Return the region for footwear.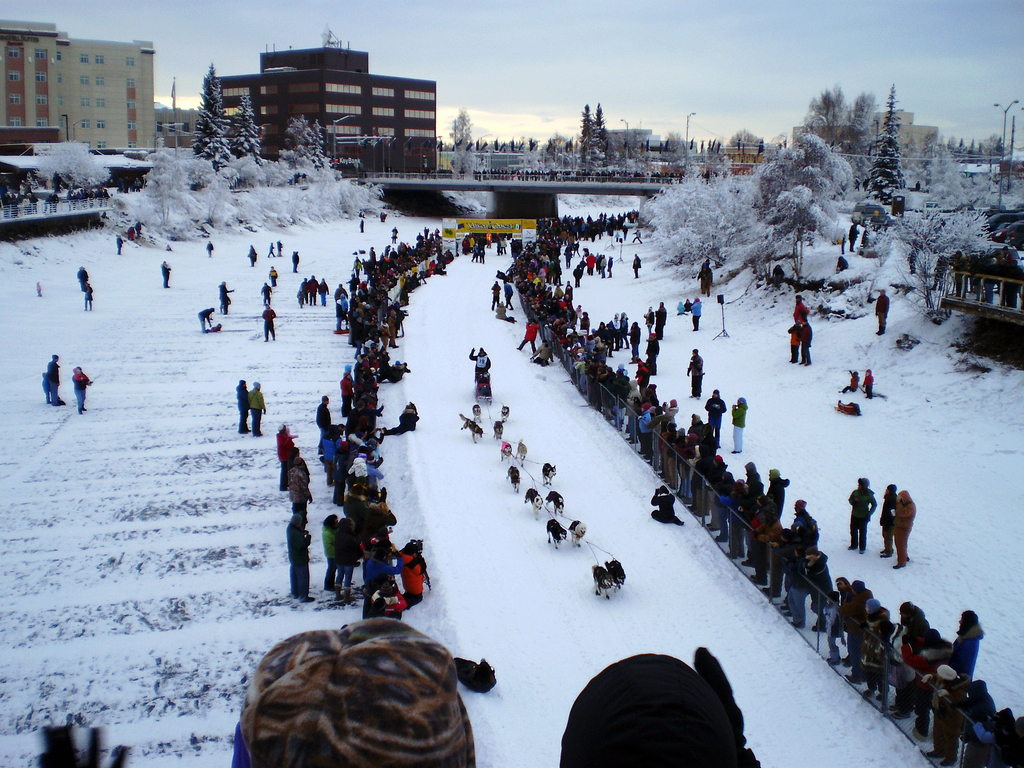
<bbox>781, 612, 792, 618</bbox>.
